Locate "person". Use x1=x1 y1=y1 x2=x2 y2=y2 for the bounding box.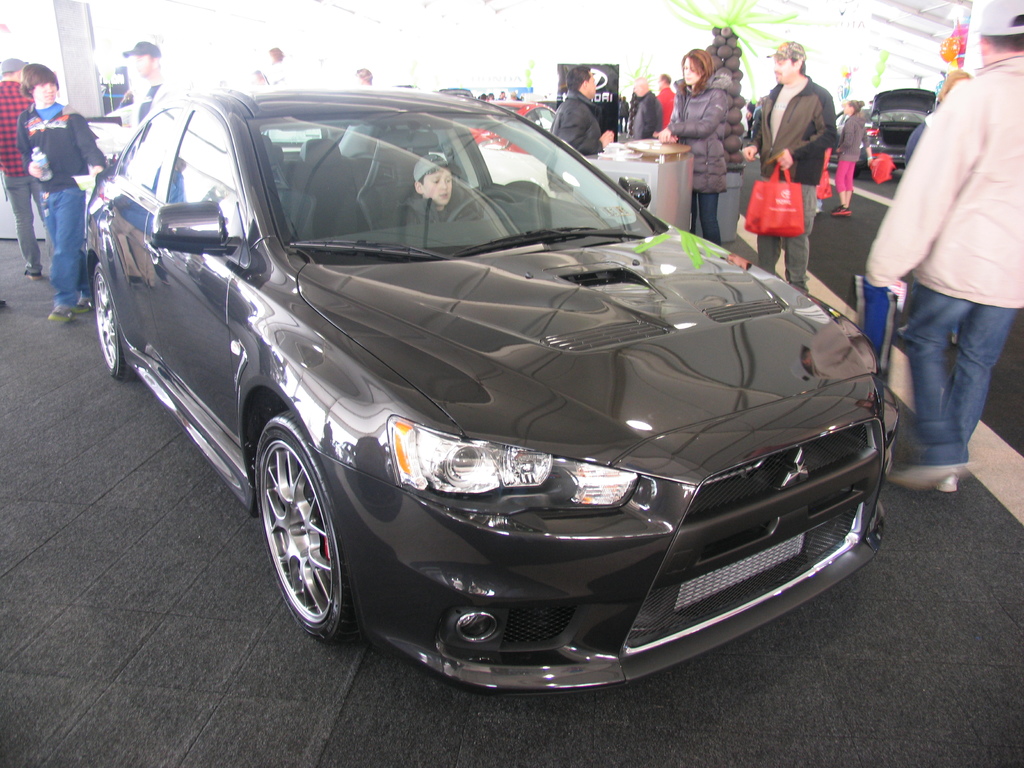
x1=736 y1=35 x2=836 y2=286.
